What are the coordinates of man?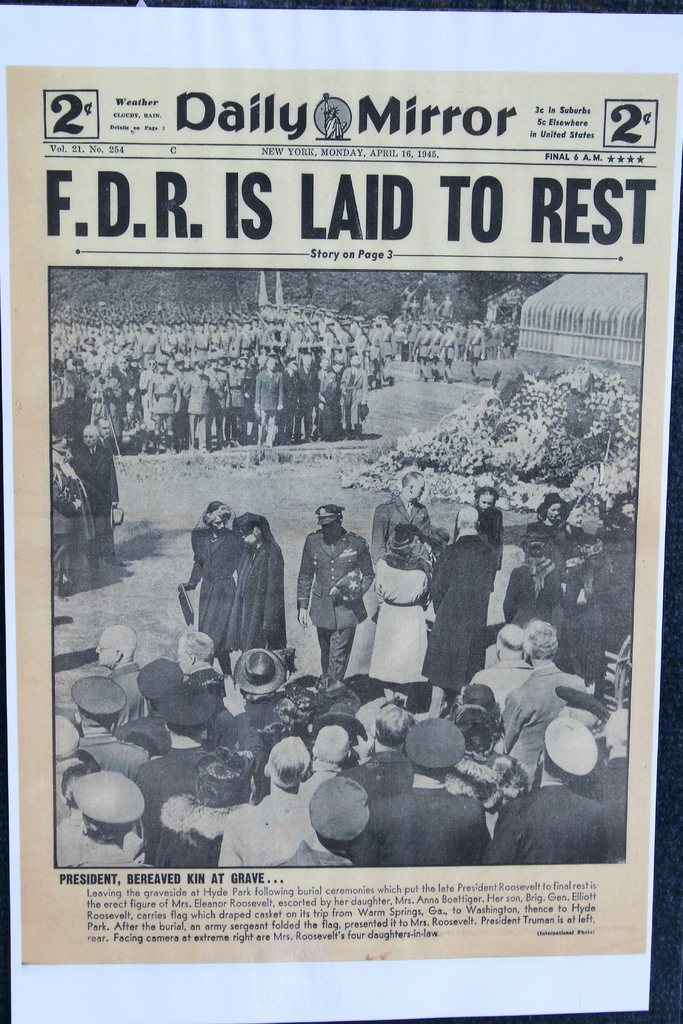
<bbox>427, 509, 492, 715</bbox>.
